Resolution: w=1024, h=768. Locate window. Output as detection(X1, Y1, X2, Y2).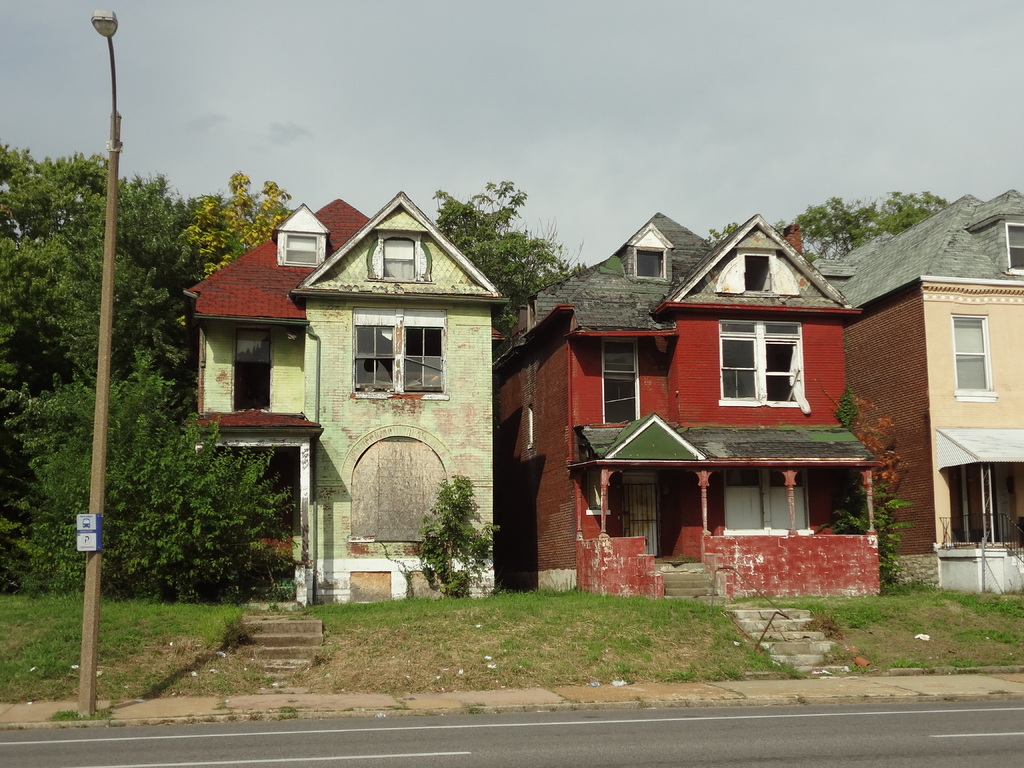
detection(1004, 222, 1023, 276).
